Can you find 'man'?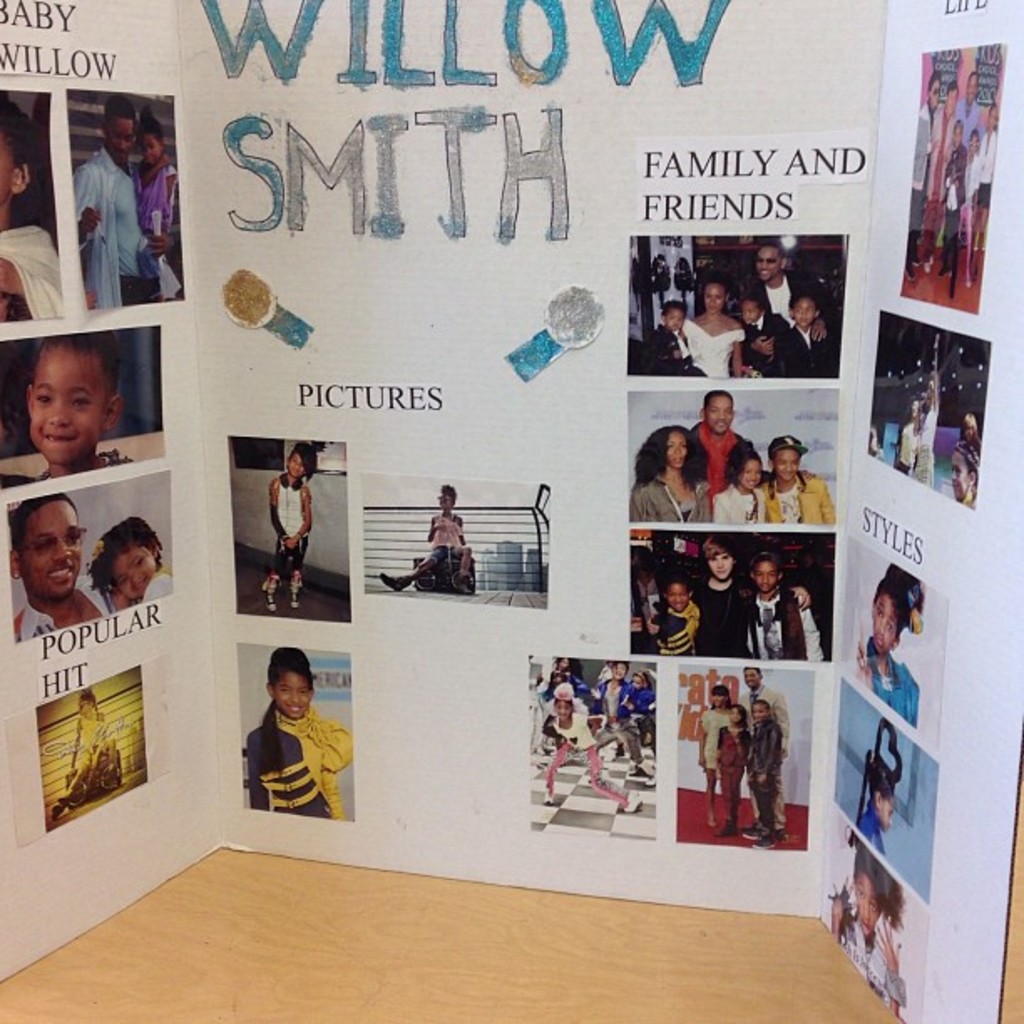
Yes, bounding box: detection(678, 530, 750, 644).
